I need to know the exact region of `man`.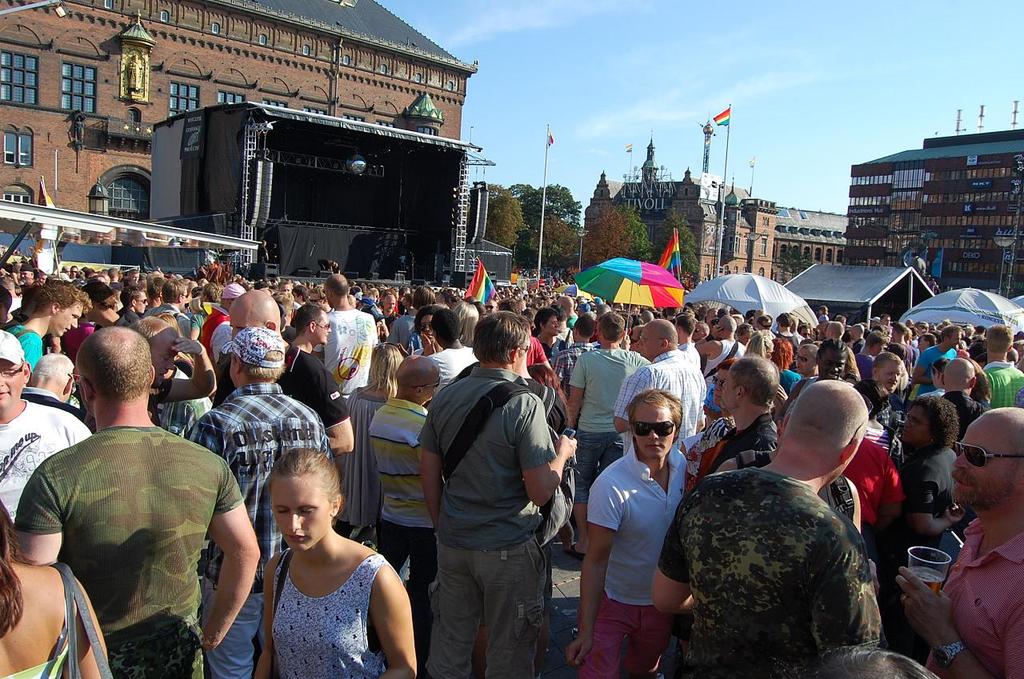
Region: crop(211, 282, 354, 478).
